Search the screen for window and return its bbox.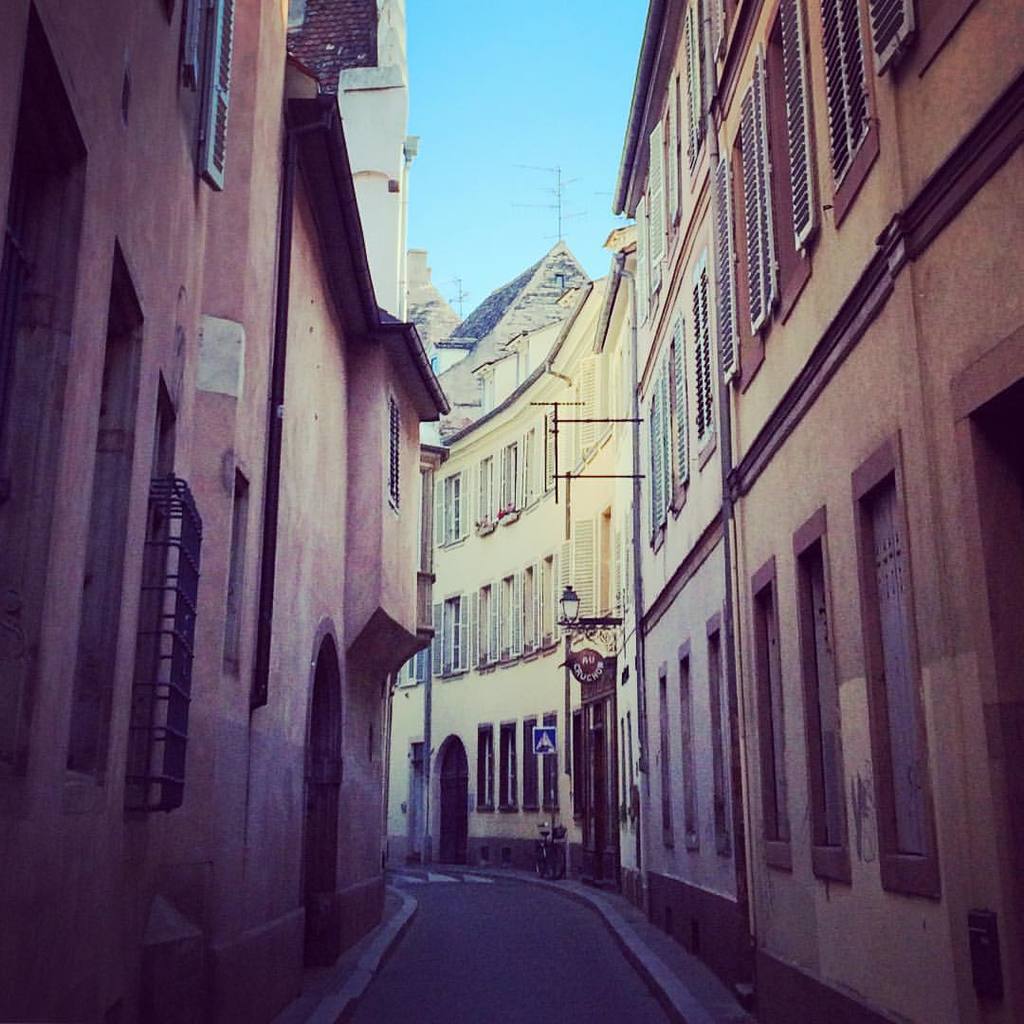
Found: 539:552:559:658.
